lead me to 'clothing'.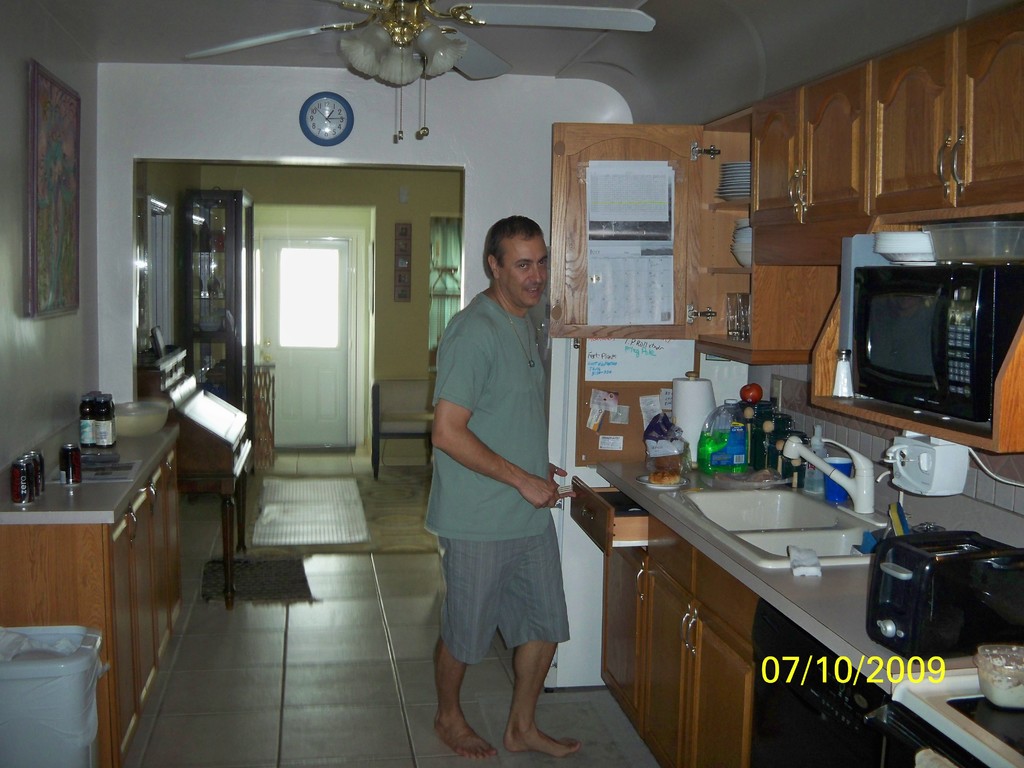
Lead to x1=429, y1=291, x2=572, y2=668.
